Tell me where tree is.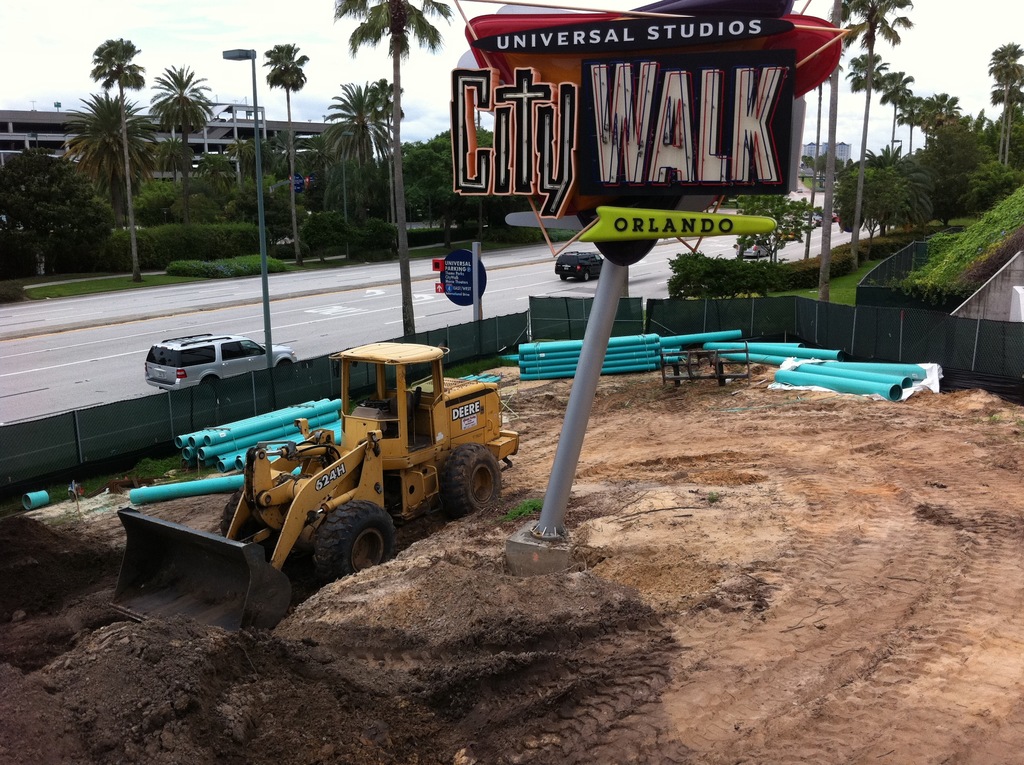
tree is at 991, 39, 1021, 168.
